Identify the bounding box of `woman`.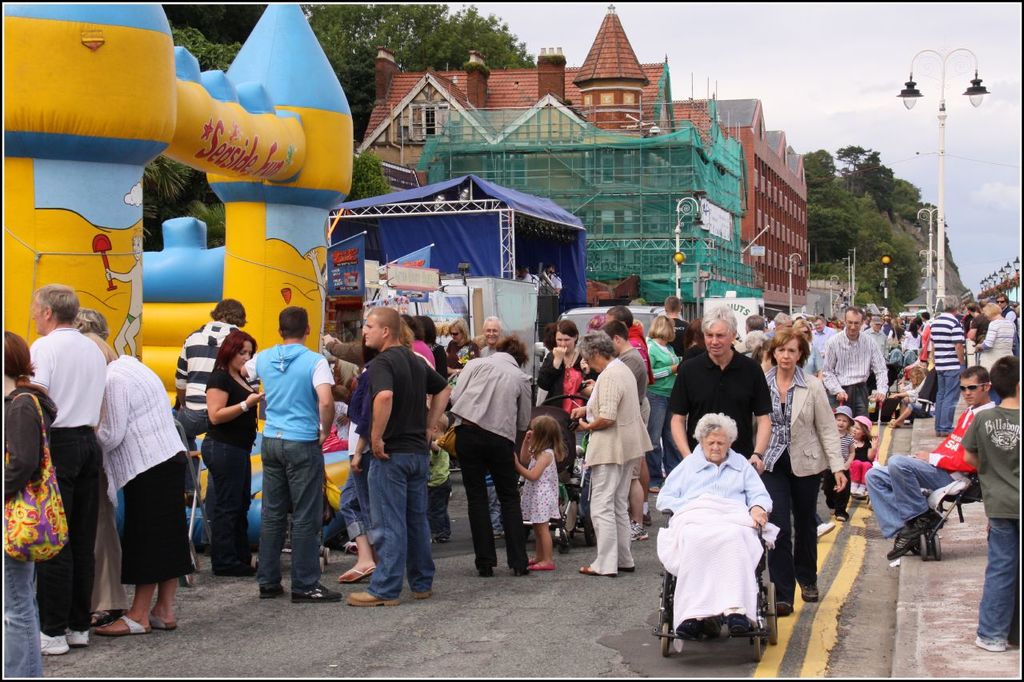
[648, 313, 682, 494].
